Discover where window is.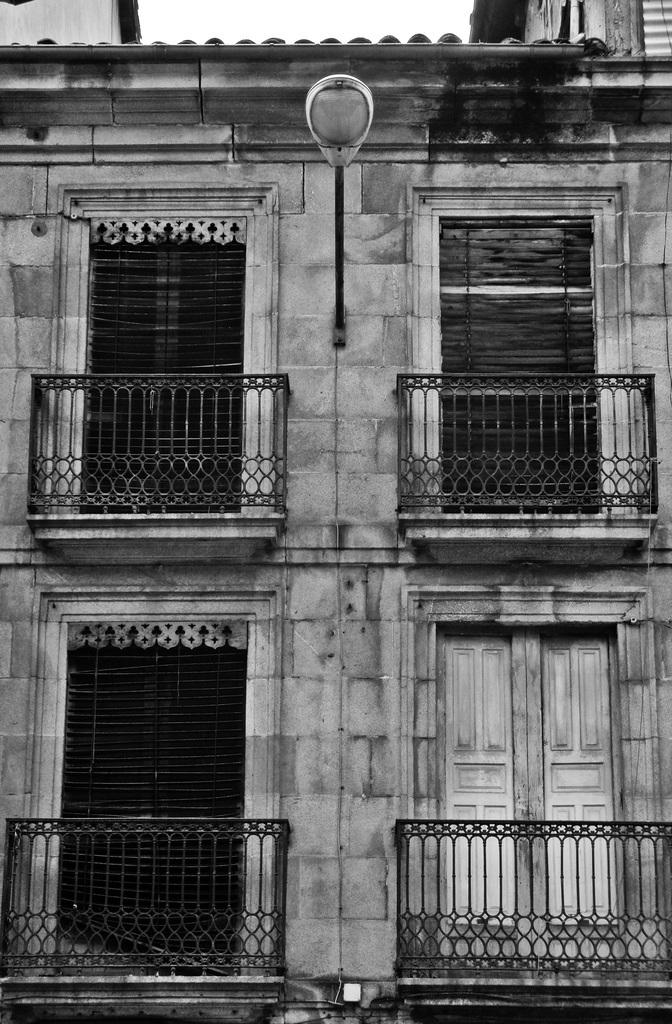
Discovered at bbox(16, 586, 292, 970).
